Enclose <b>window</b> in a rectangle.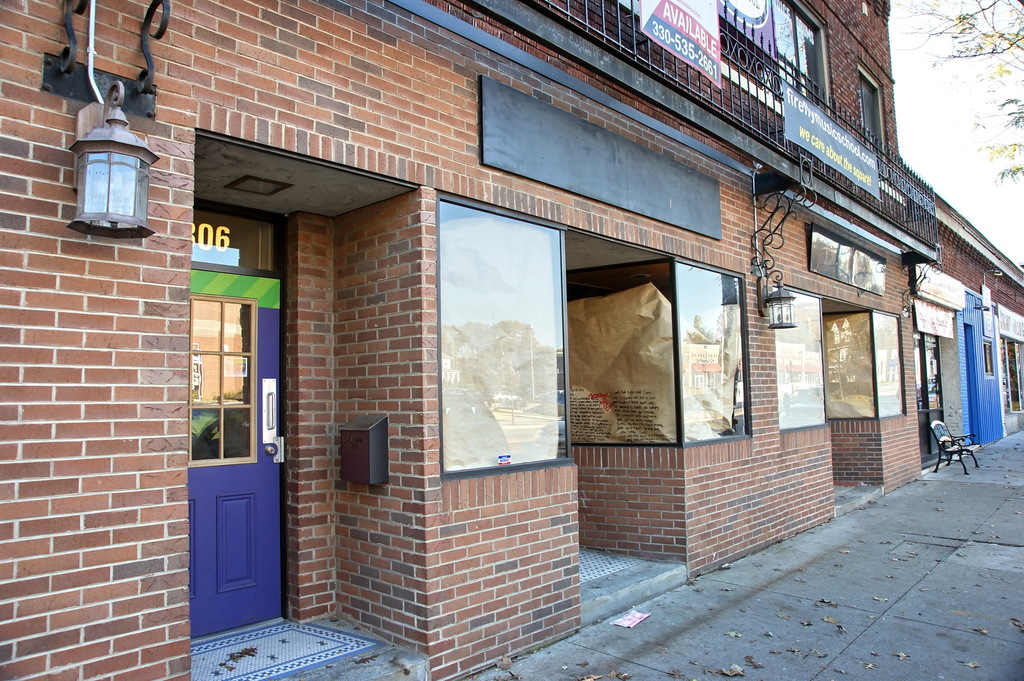
bbox(719, 0, 836, 120).
